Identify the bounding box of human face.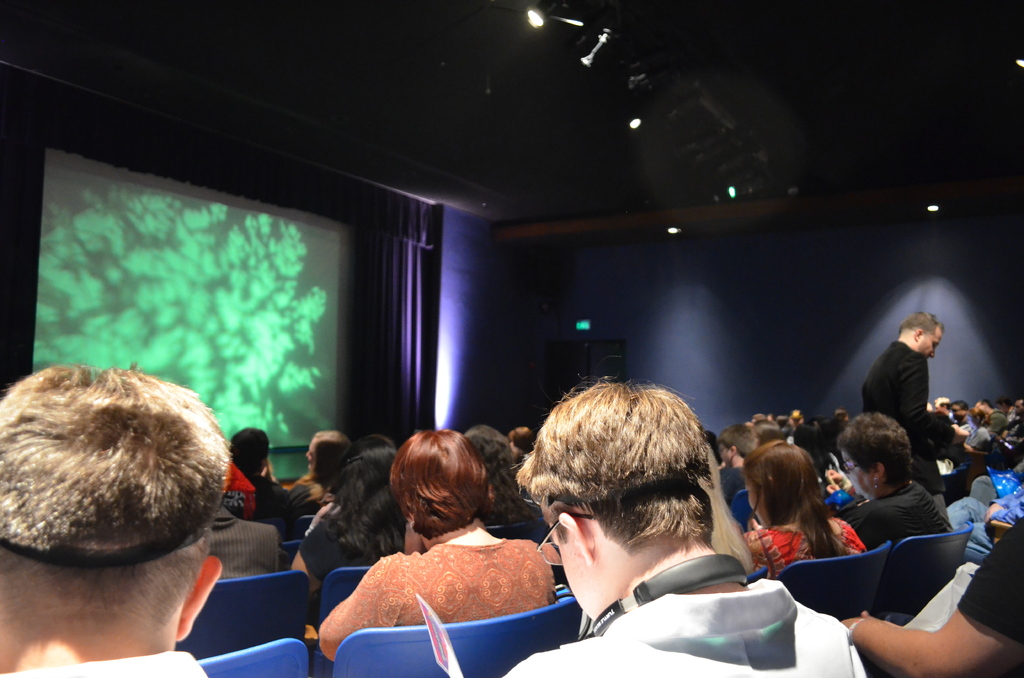
x1=837 y1=444 x2=875 y2=501.
